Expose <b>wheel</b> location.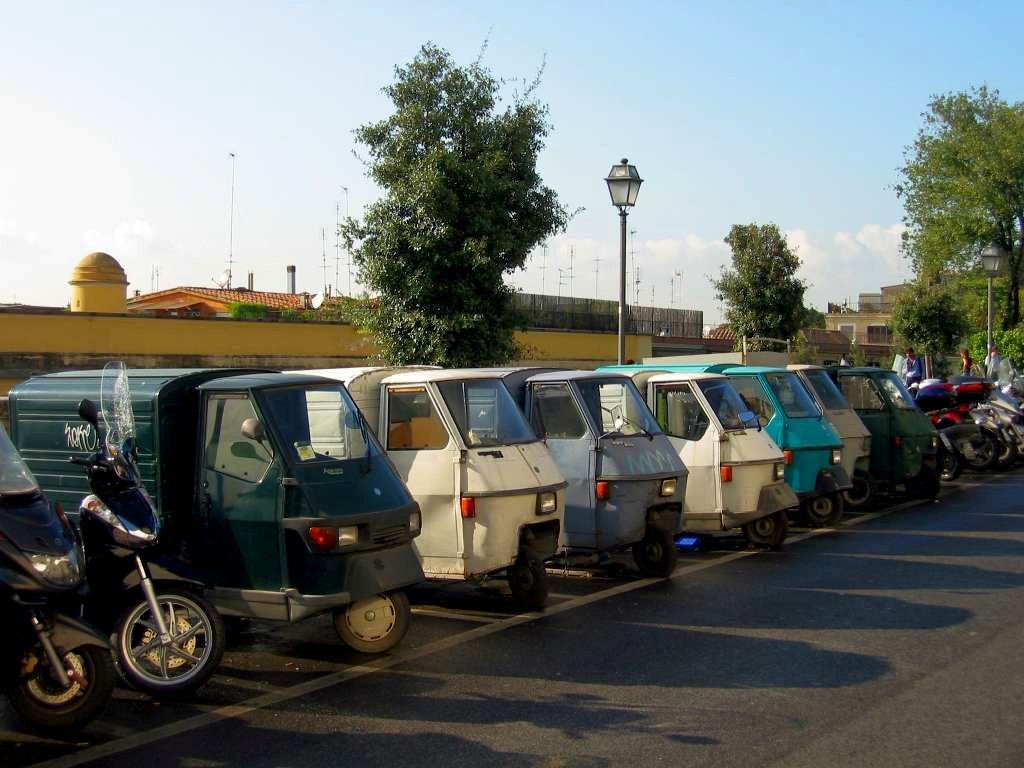
Exposed at 961:421:988:471.
